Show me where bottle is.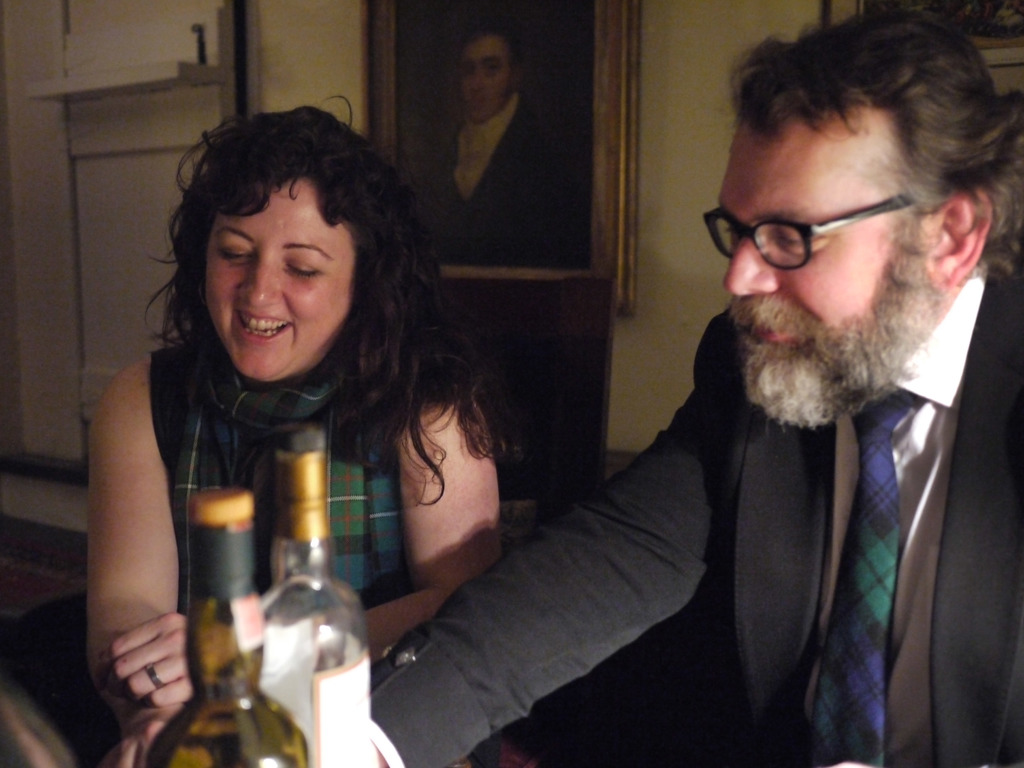
bottle is at 256:424:371:767.
